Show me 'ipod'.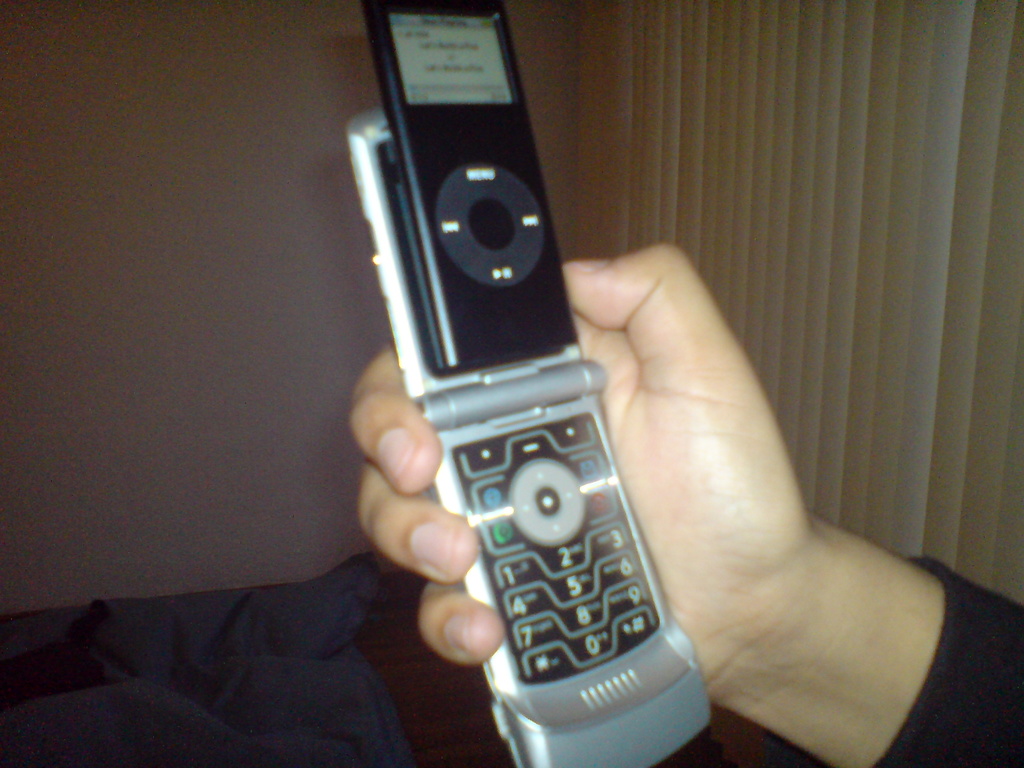
'ipod' is here: <bbox>361, 0, 580, 374</bbox>.
